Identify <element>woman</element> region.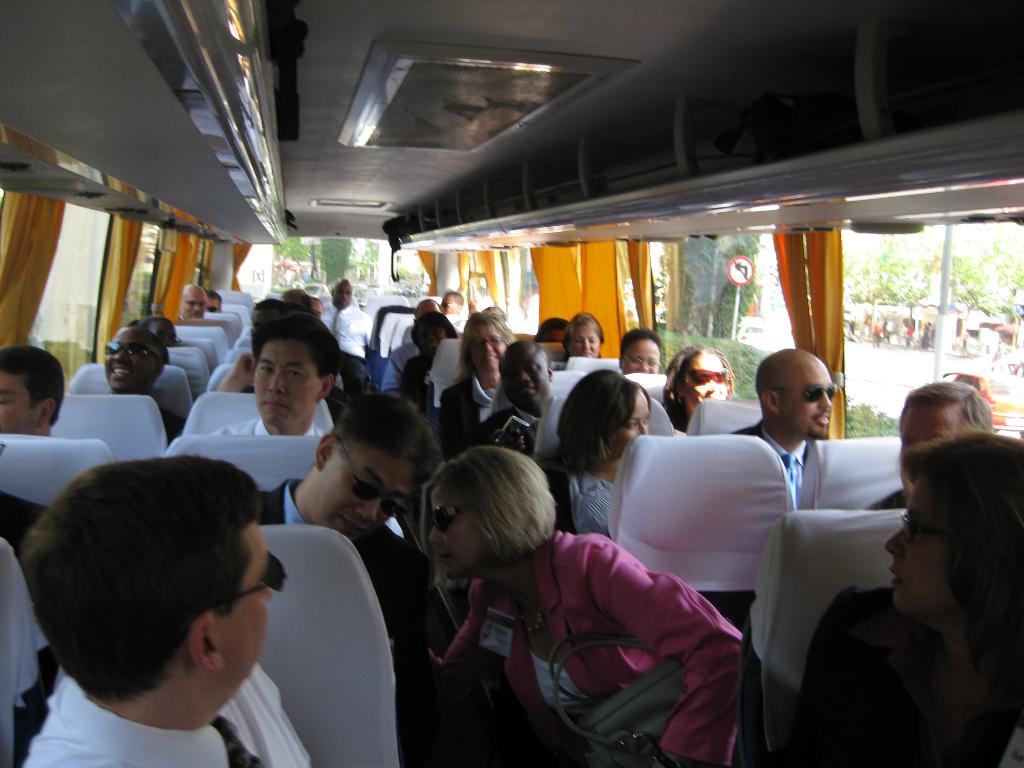
Region: region(424, 448, 747, 767).
